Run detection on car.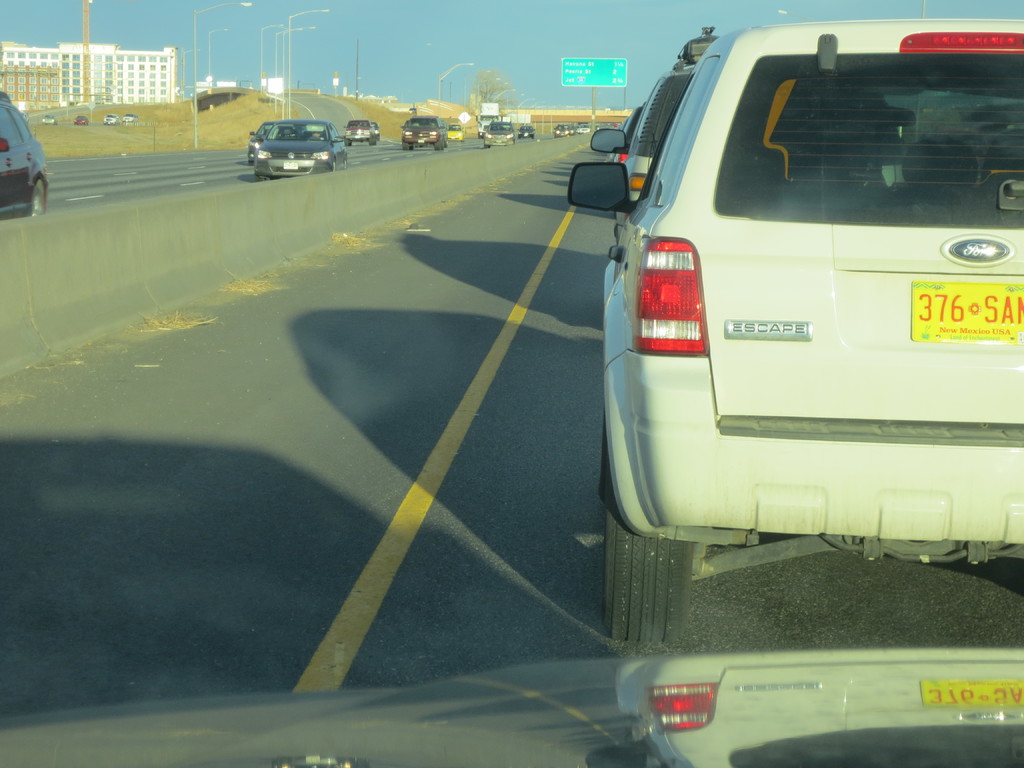
Result: (590,36,895,225).
